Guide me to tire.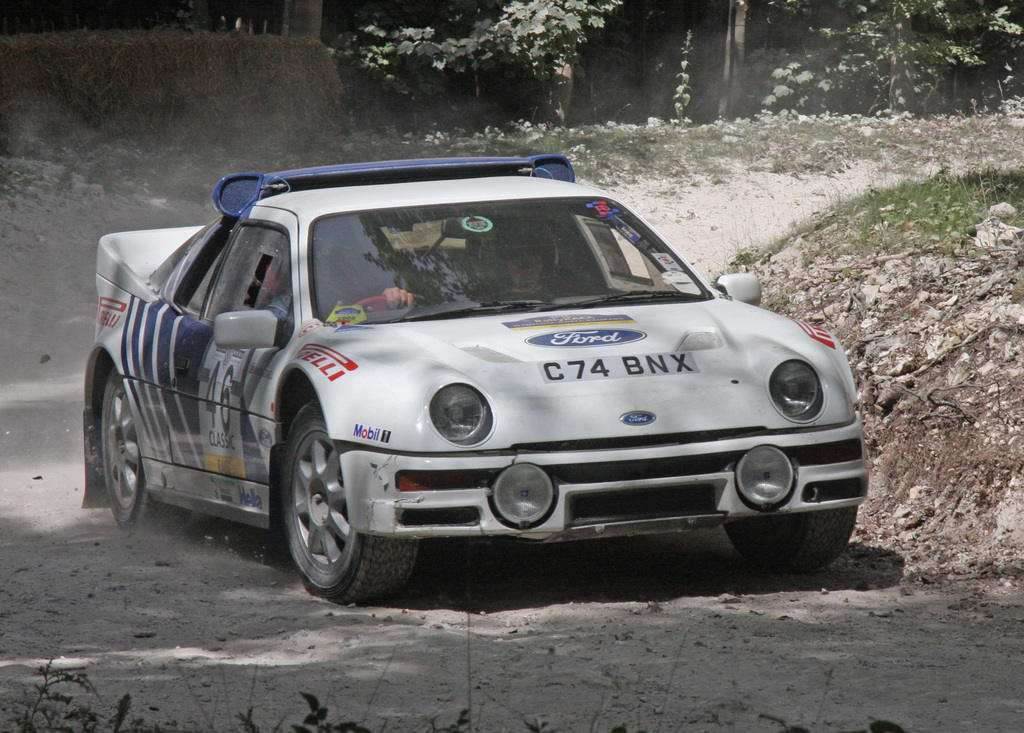
Guidance: locate(722, 503, 857, 571).
